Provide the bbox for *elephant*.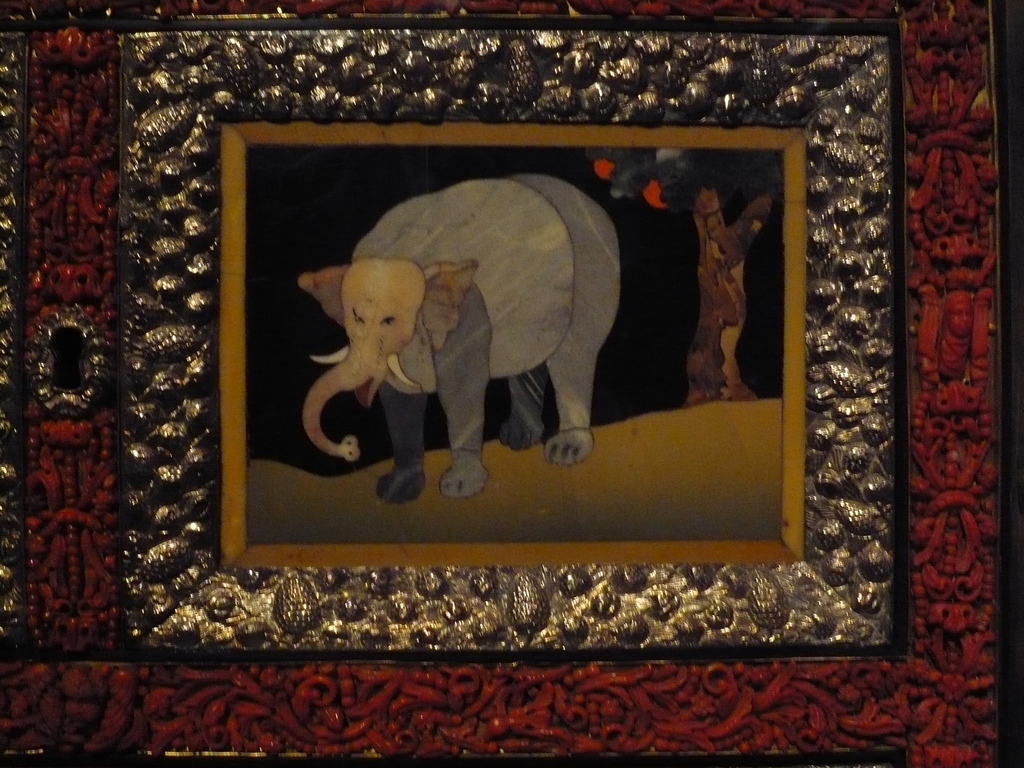
x1=290, y1=163, x2=650, y2=504.
